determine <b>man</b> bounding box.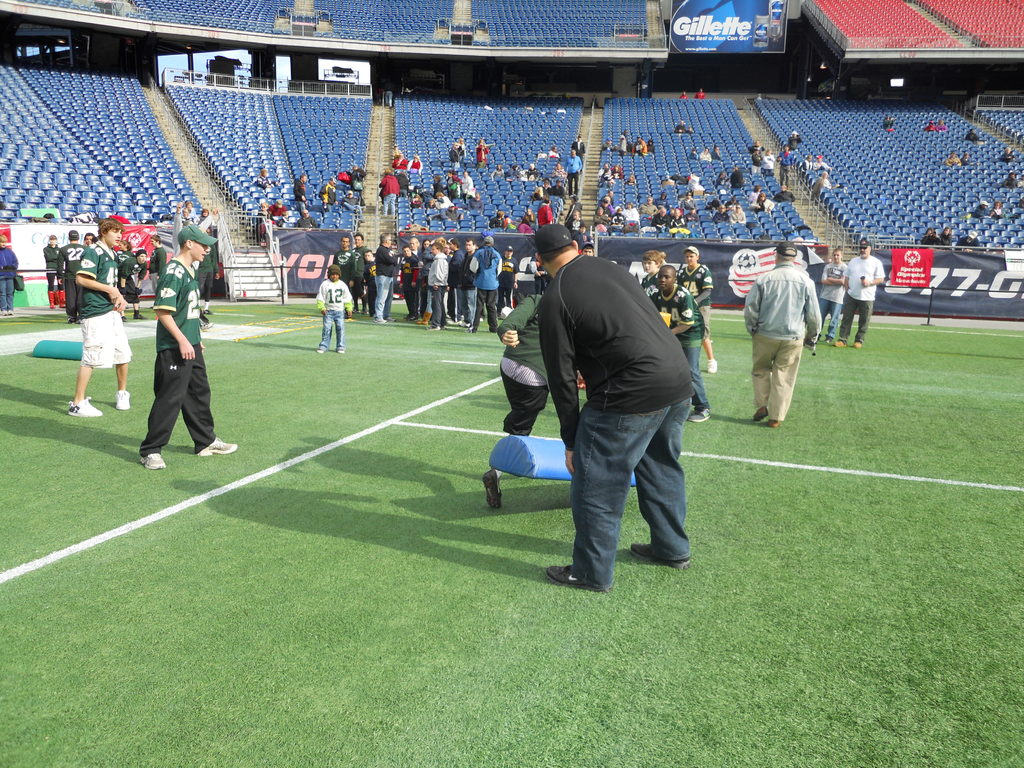
Determined: box(56, 230, 87, 324).
